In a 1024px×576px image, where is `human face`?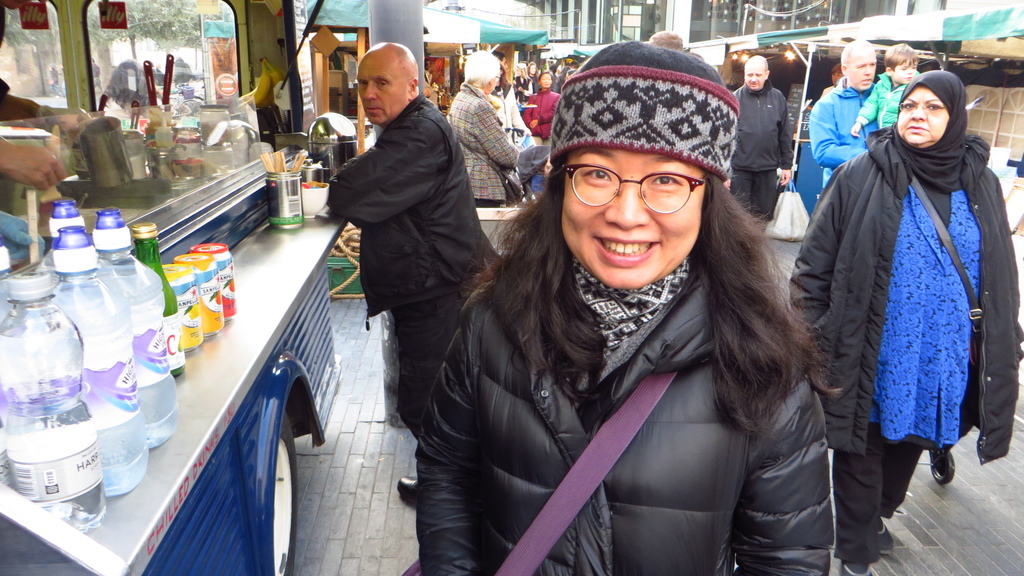
[355, 57, 409, 127].
